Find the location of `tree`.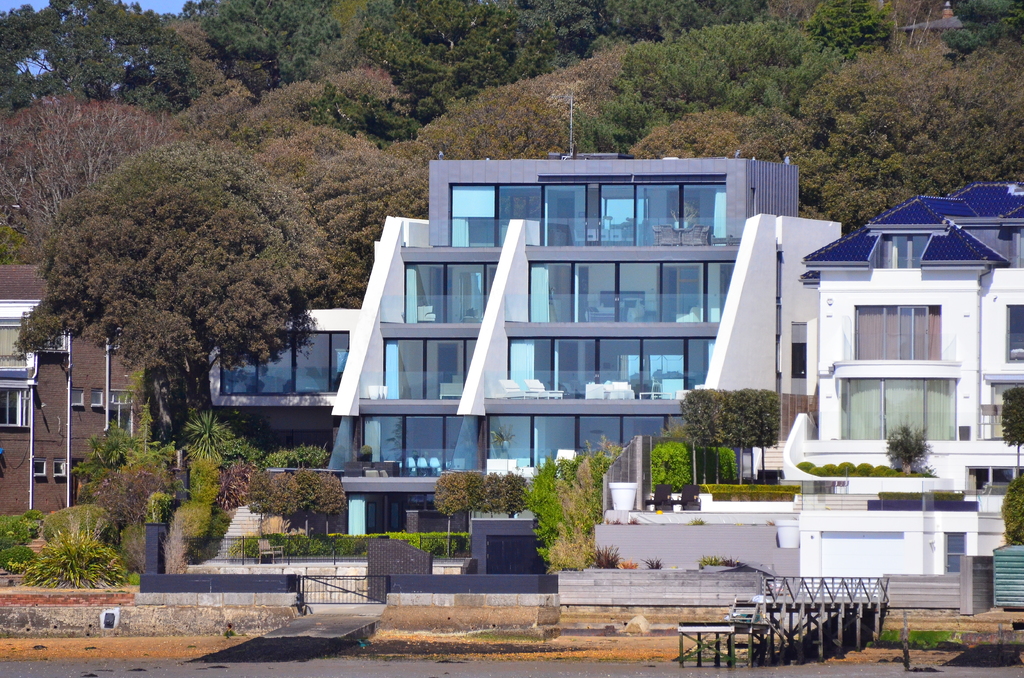
Location: [left=710, top=388, right=750, bottom=482].
